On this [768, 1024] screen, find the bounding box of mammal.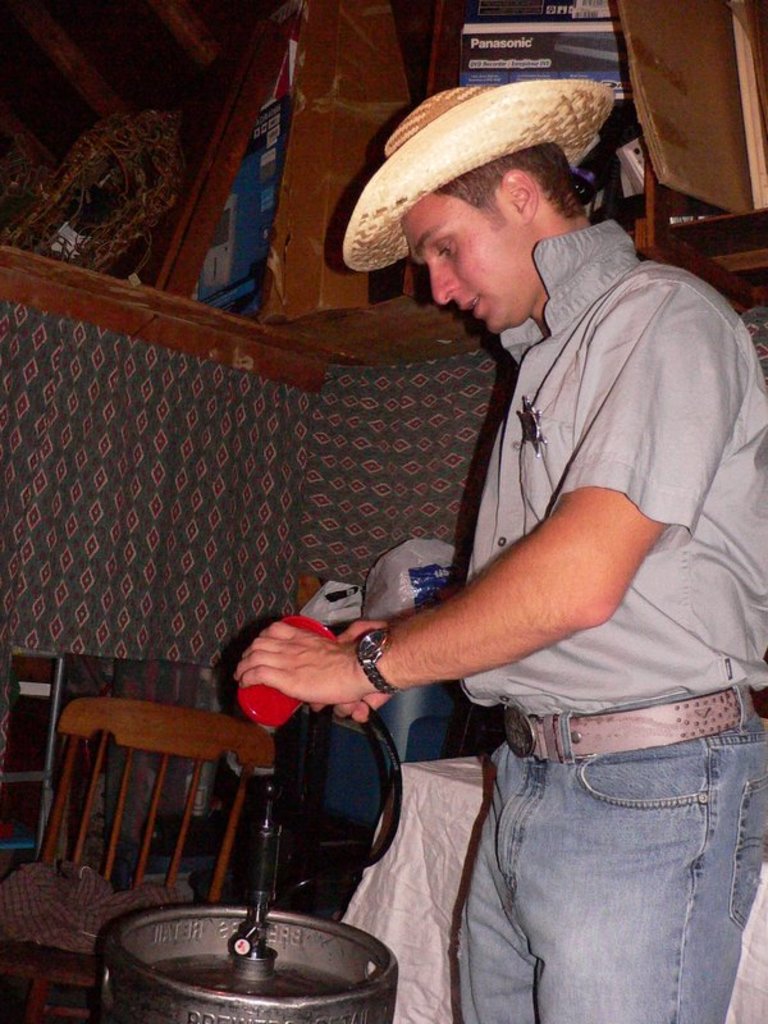
Bounding box: [left=239, top=111, right=750, bottom=1006].
